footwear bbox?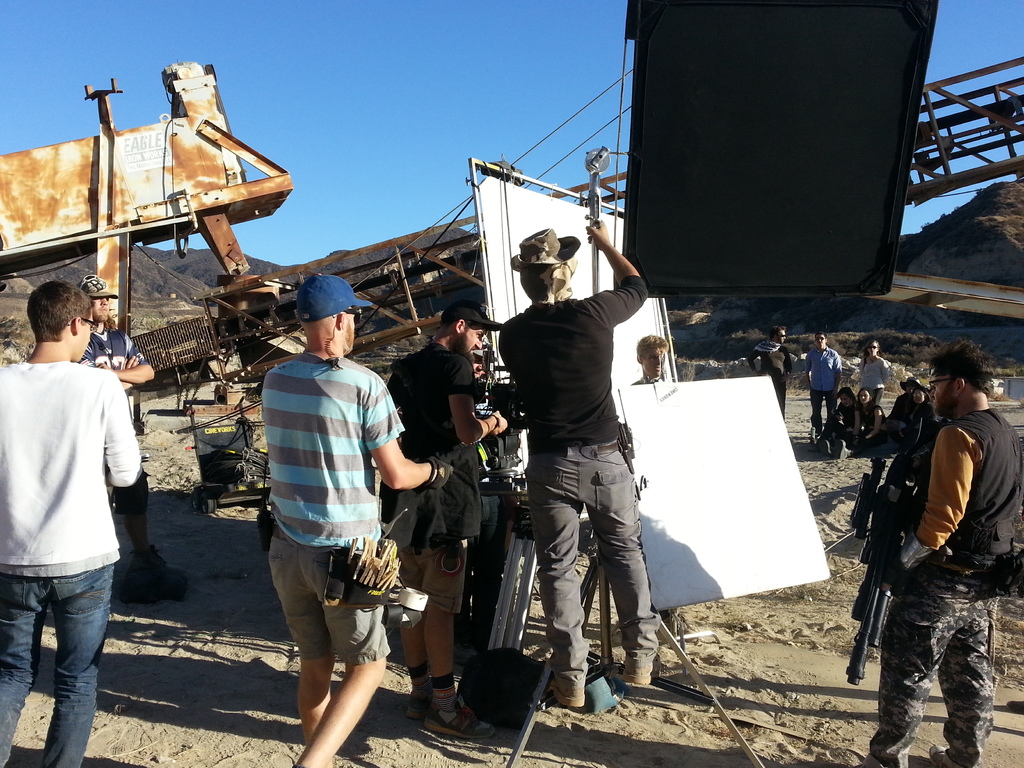
bbox(404, 677, 439, 722)
